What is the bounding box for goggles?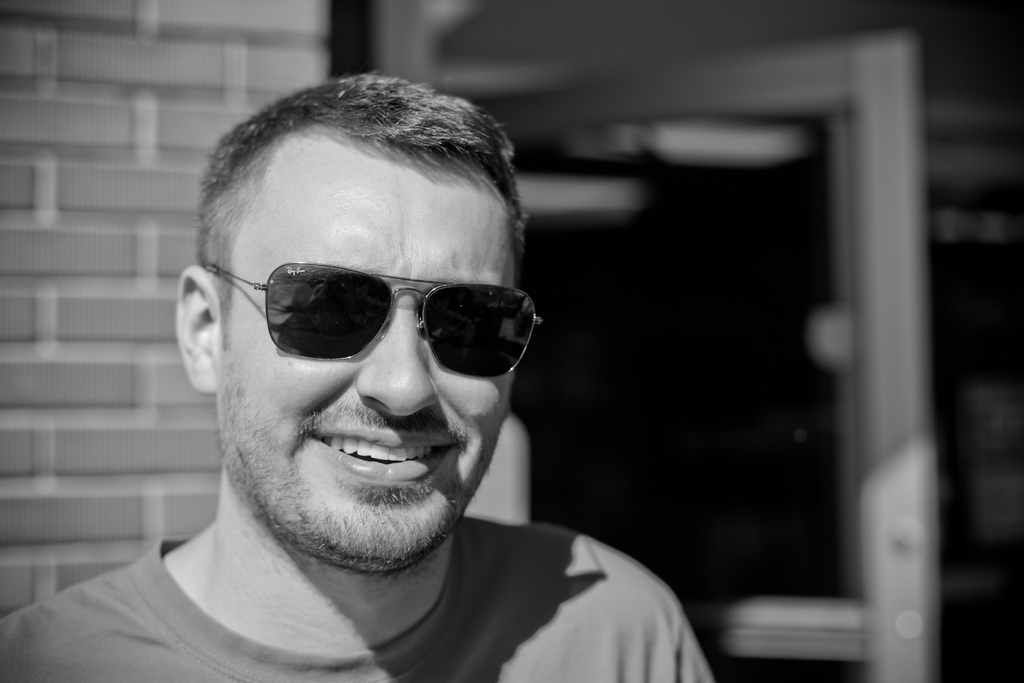
l=204, t=255, r=545, b=378.
